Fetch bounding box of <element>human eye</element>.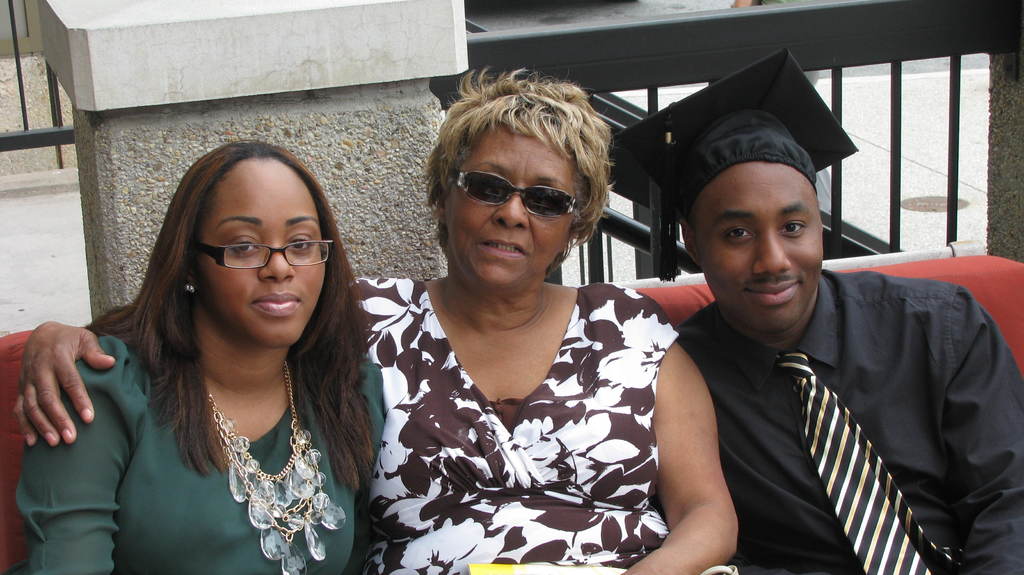
Bbox: crop(780, 215, 808, 236).
